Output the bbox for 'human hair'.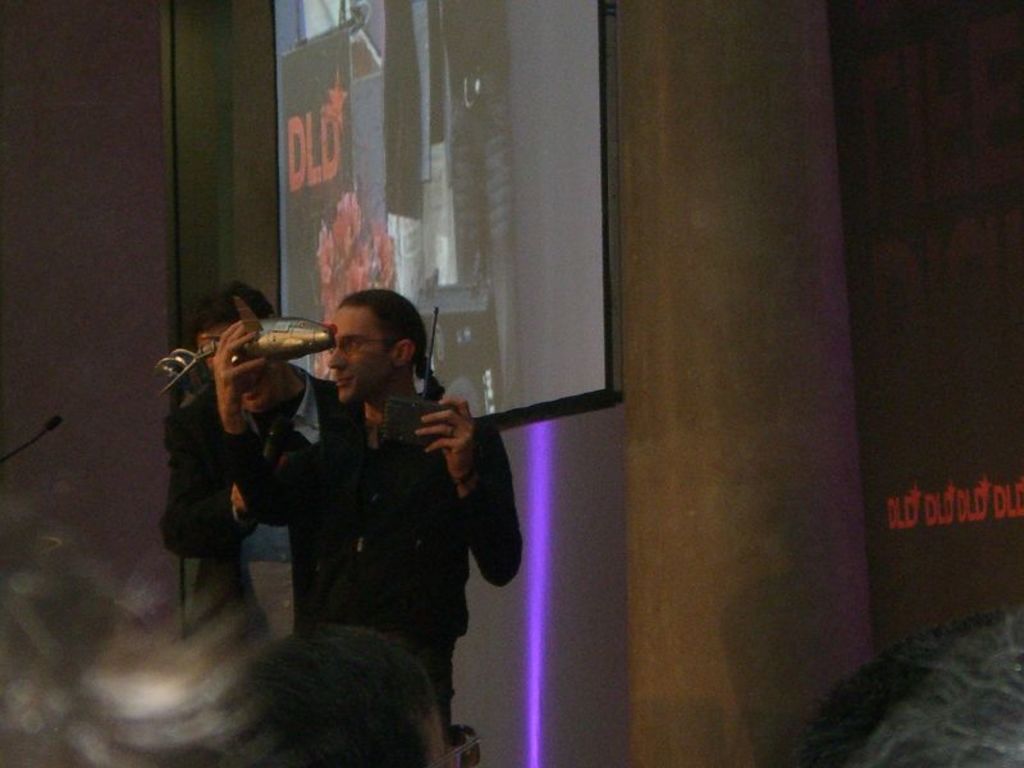
216, 627, 435, 767.
